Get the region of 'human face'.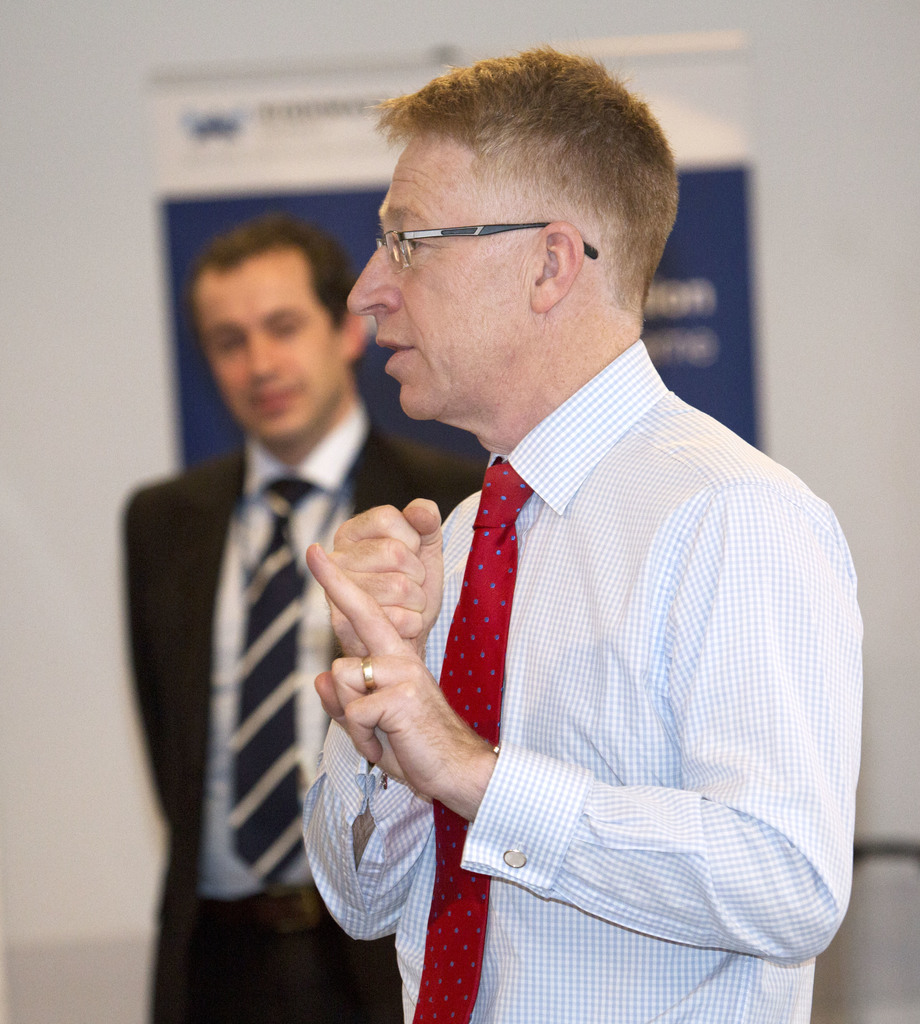
pyautogui.locateOnScreen(198, 259, 341, 445).
